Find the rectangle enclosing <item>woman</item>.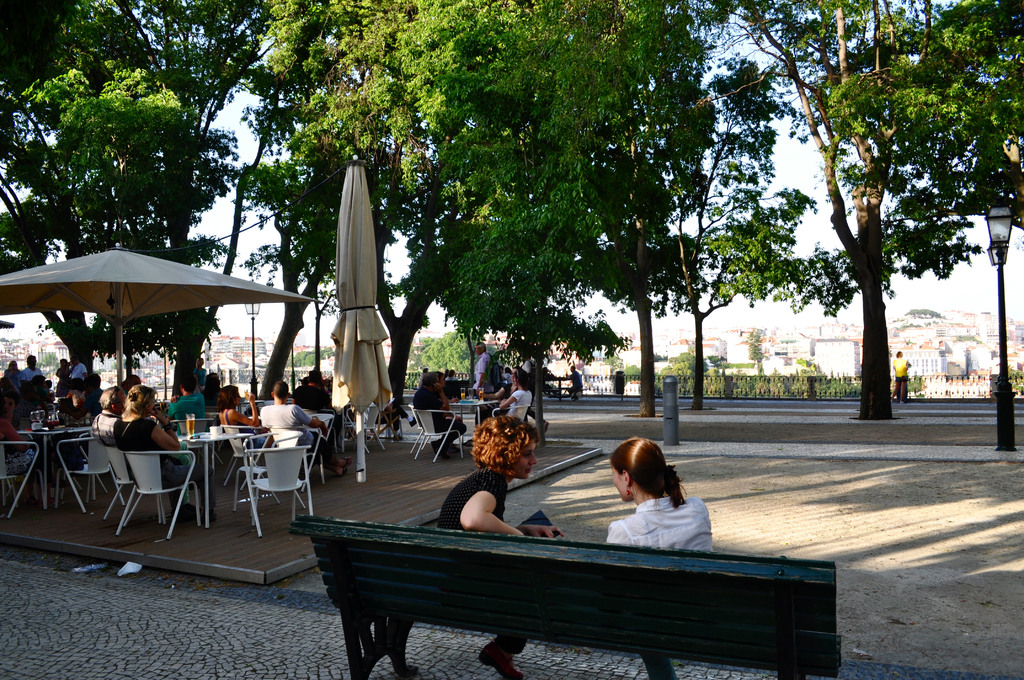
[3, 393, 36, 475].
